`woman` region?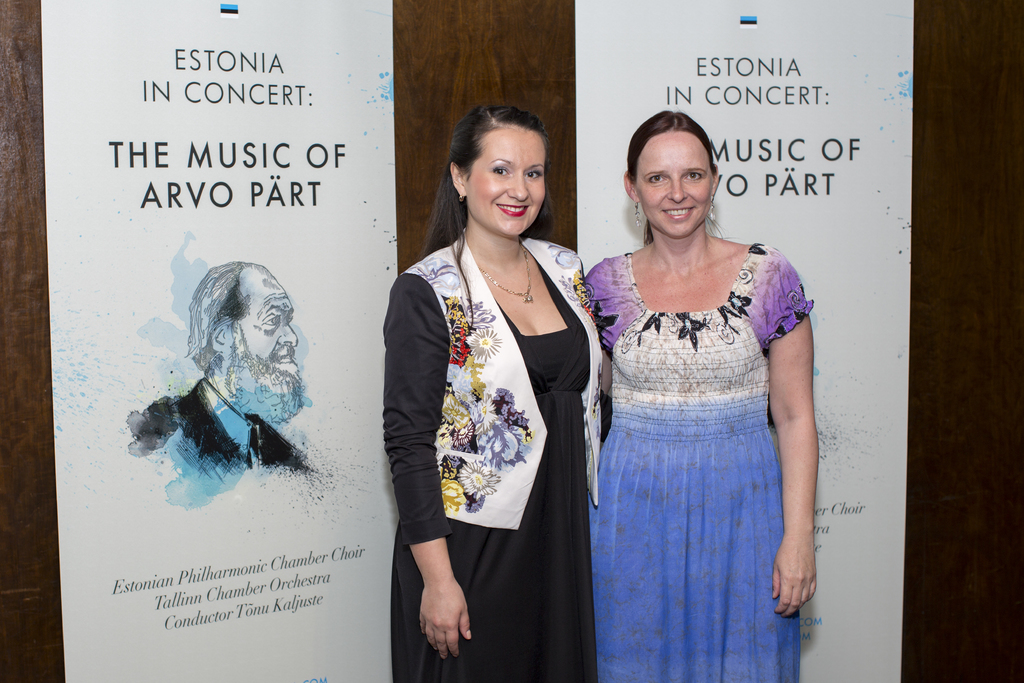
[left=582, top=102, right=819, bottom=682]
